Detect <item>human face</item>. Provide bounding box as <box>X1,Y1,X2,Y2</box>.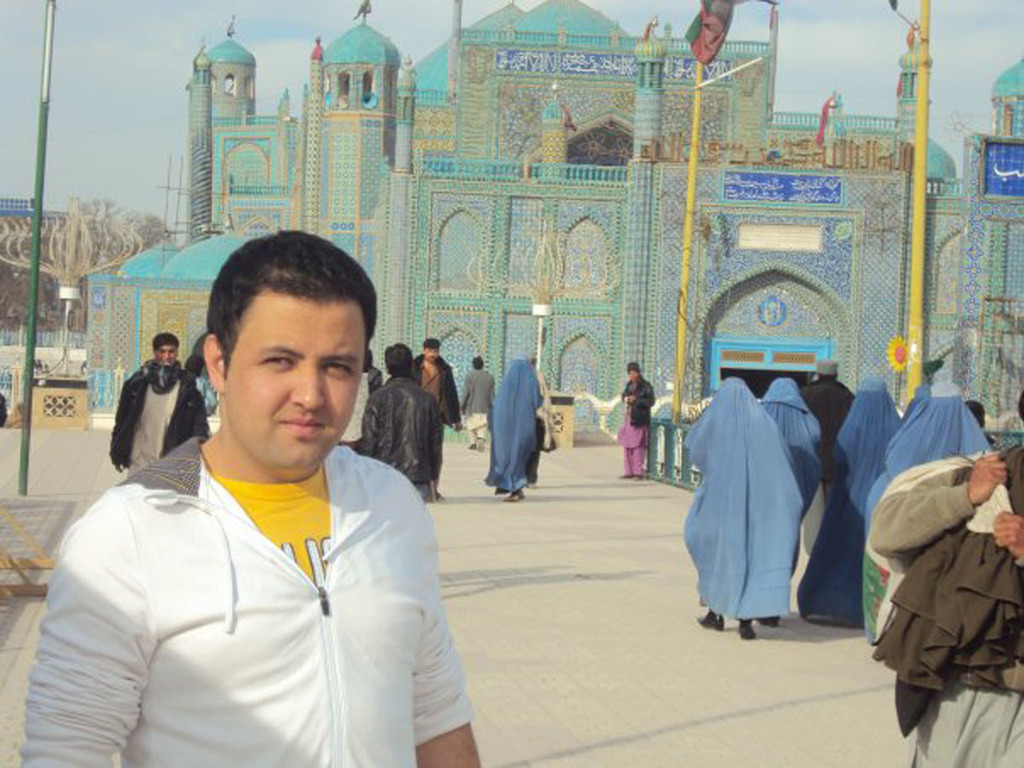
<box>227,290,364,472</box>.
